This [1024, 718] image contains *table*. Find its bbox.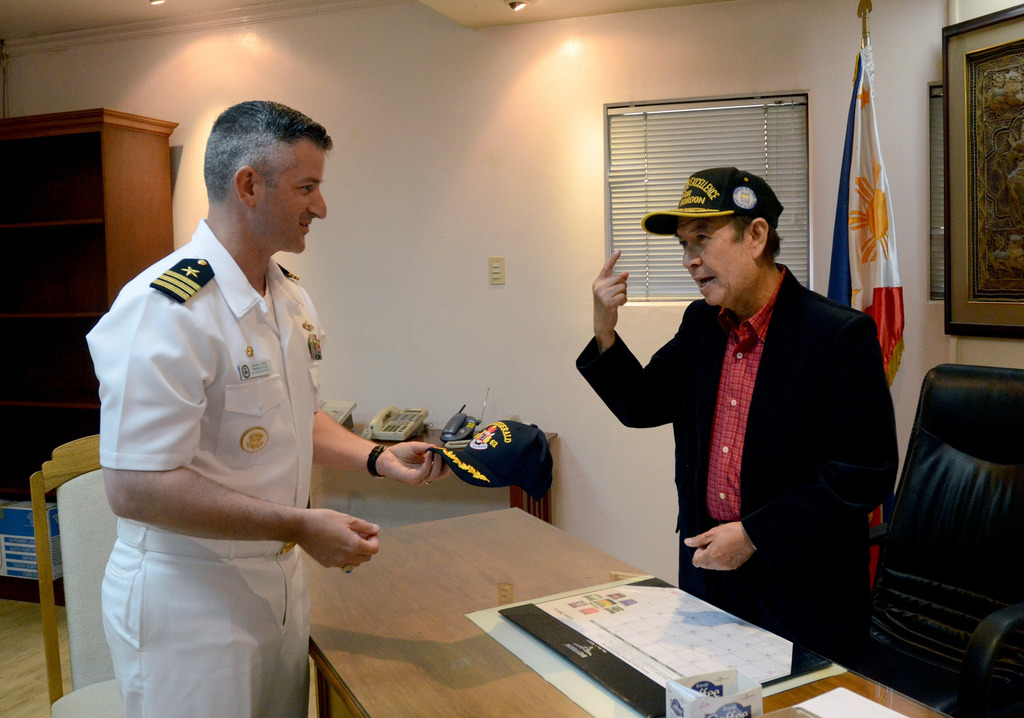
(316, 487, 867, 710).
